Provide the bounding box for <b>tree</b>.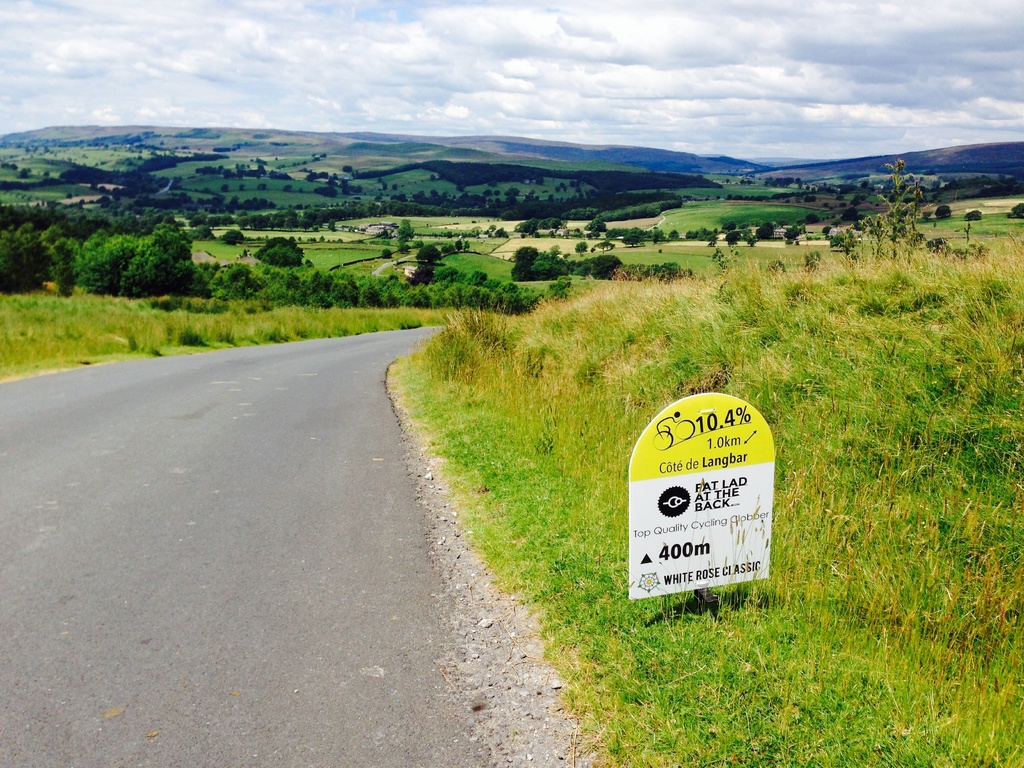
(721,220,742,233).
